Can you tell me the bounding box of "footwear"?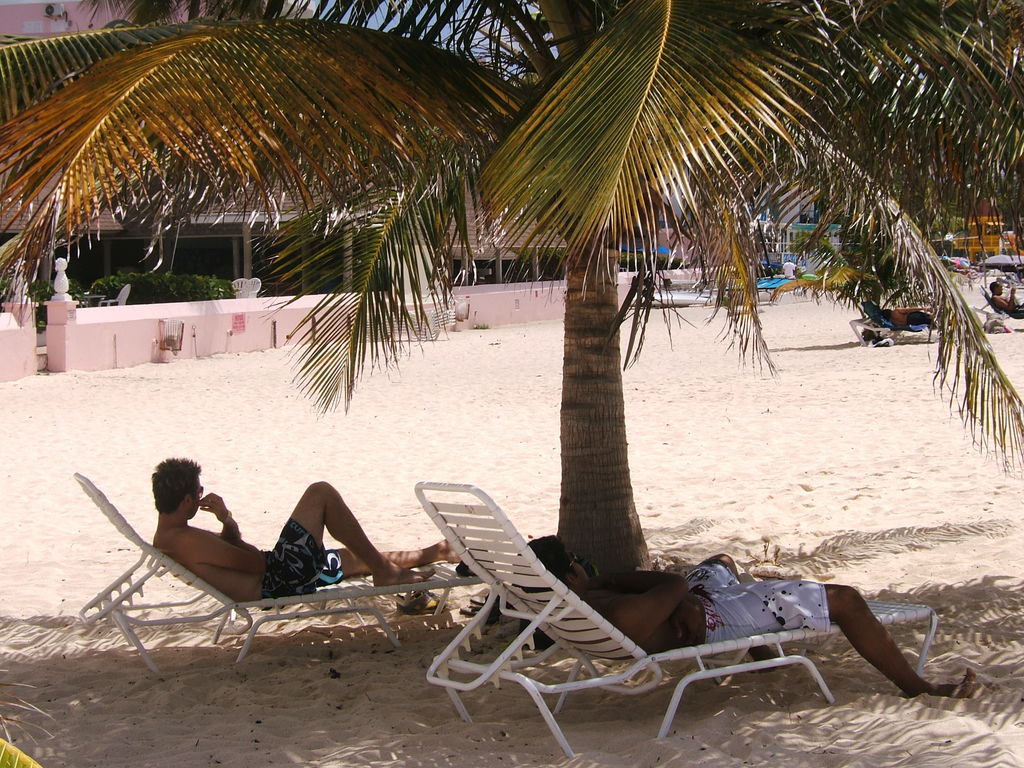
[left=396, top=589, right=459, bottom=606].
